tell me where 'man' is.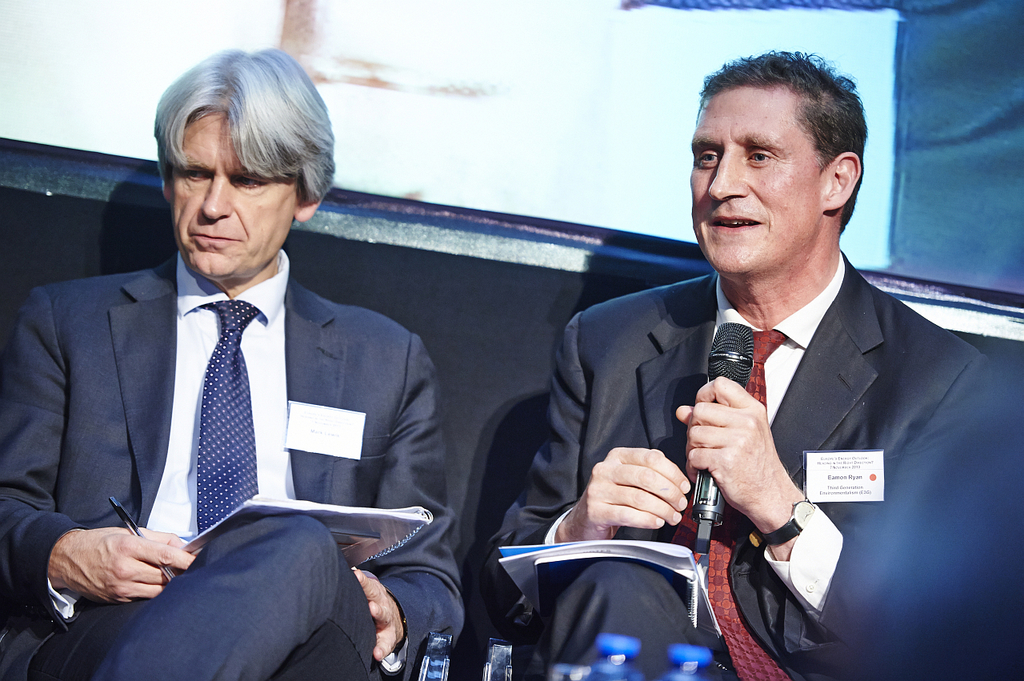
'man' is at l=0, t=48, r=470, b=680.
